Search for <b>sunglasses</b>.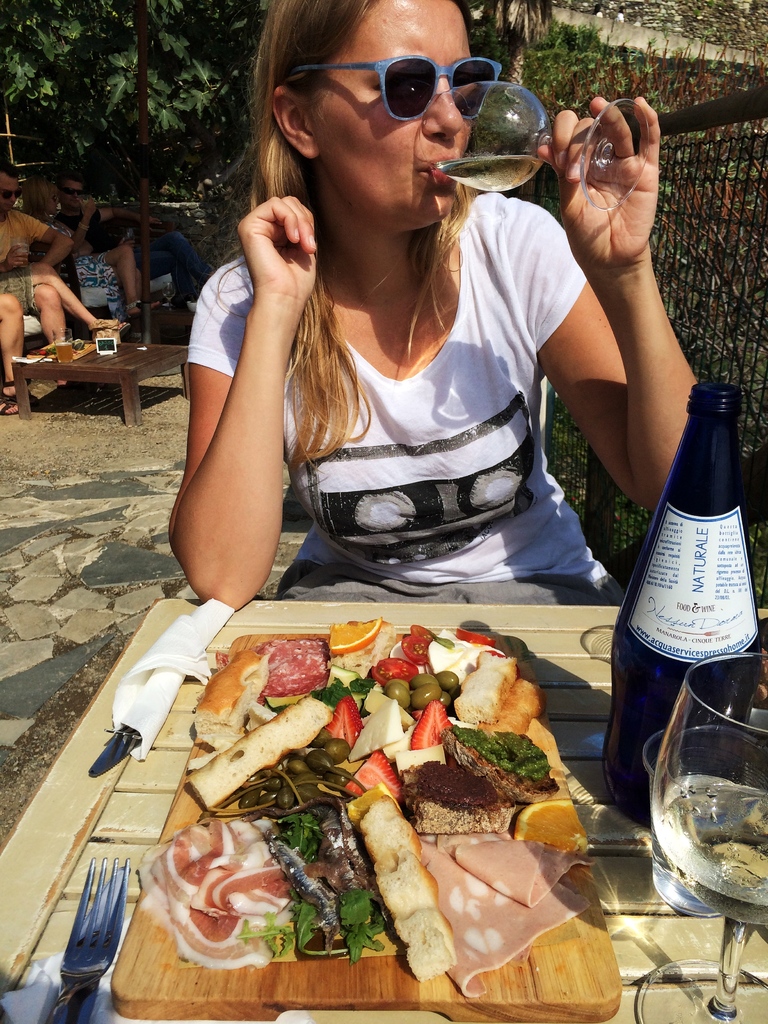
Found at <region>2, 186, 25, 202</region>.
